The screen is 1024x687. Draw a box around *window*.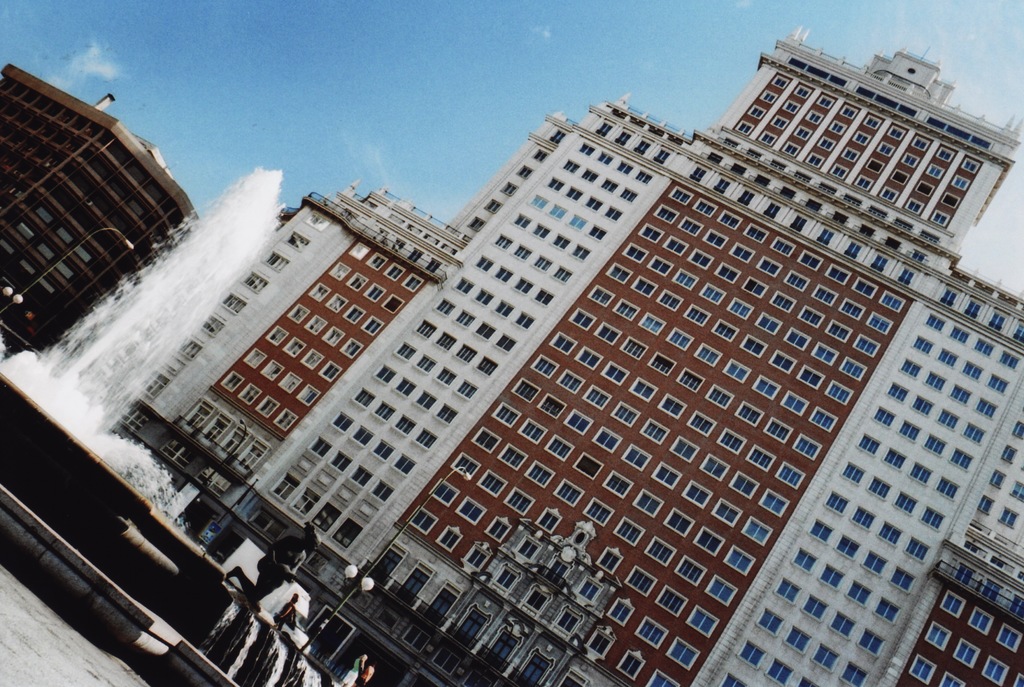
box=[436, 334, 455, 348].
